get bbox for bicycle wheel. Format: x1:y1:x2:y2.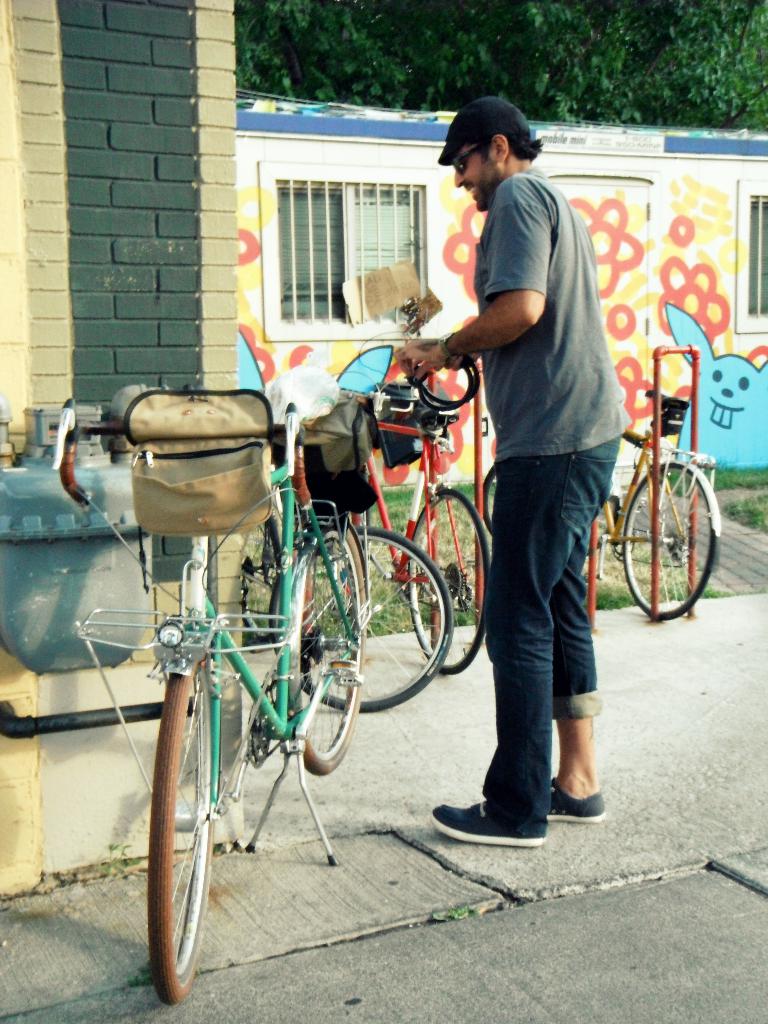
143:628:223:1008.
